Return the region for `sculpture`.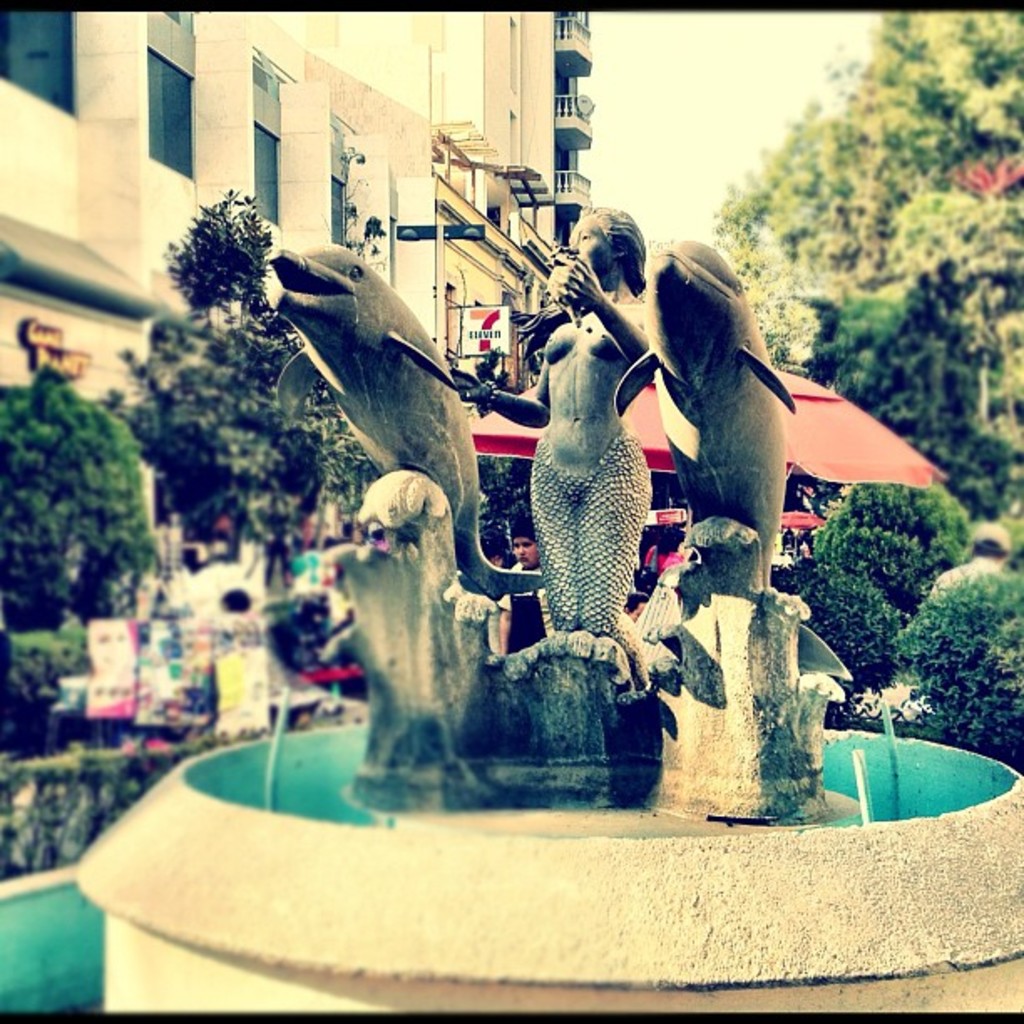
x1=263 y1=201 x2=853 y2=823.
